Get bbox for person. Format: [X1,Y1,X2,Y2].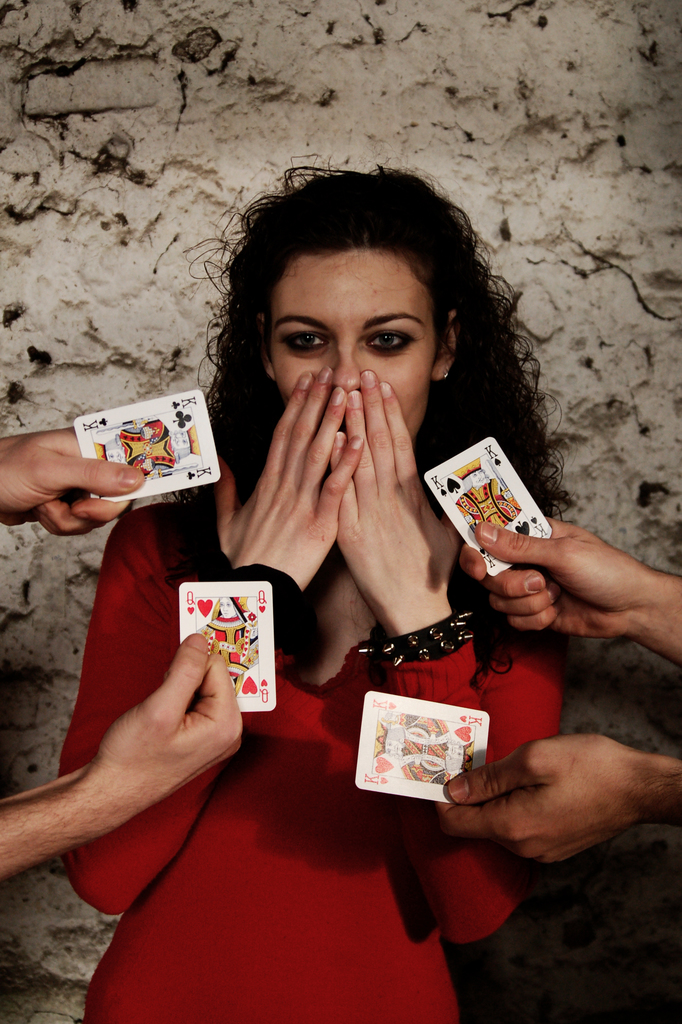
[0,414,159,542].
